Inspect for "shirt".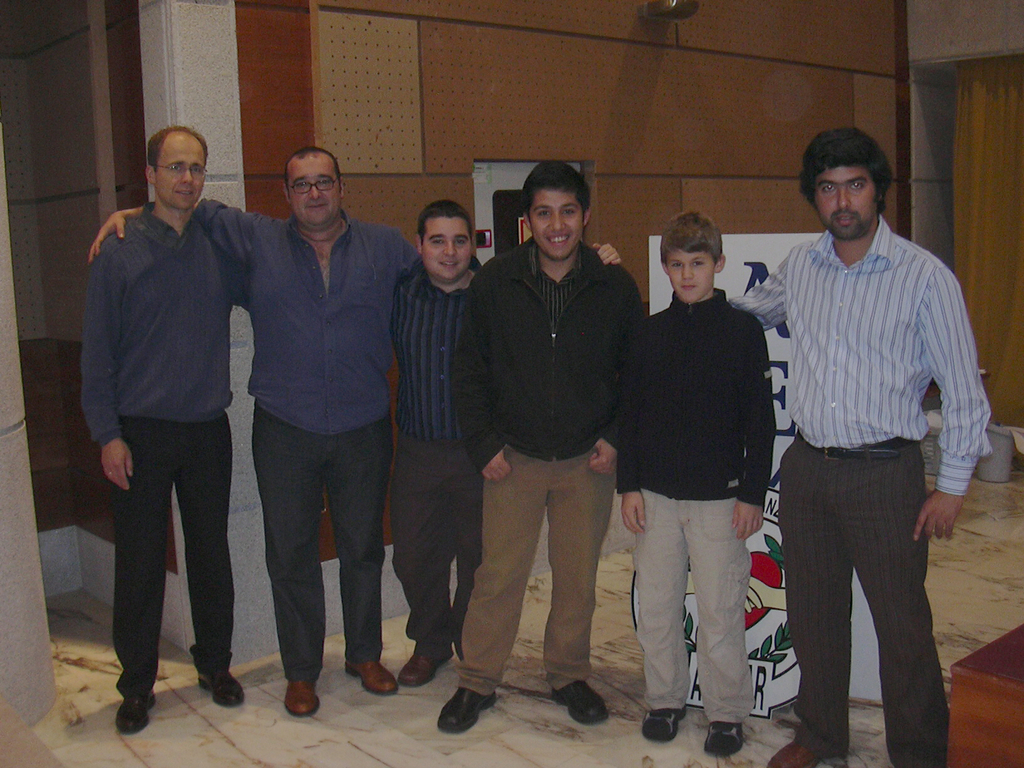
Inspection: x1=200, y1=193, x2=420, y2=433.
